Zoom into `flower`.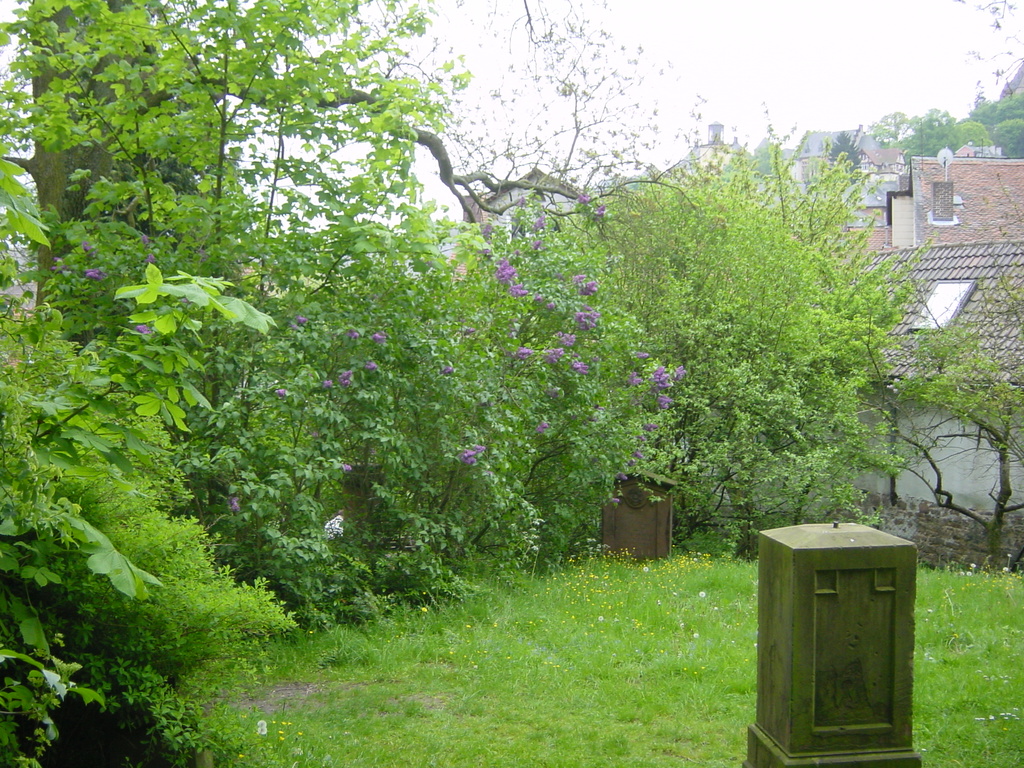
Zoom target: Rect(615, 473, 626, 479).
